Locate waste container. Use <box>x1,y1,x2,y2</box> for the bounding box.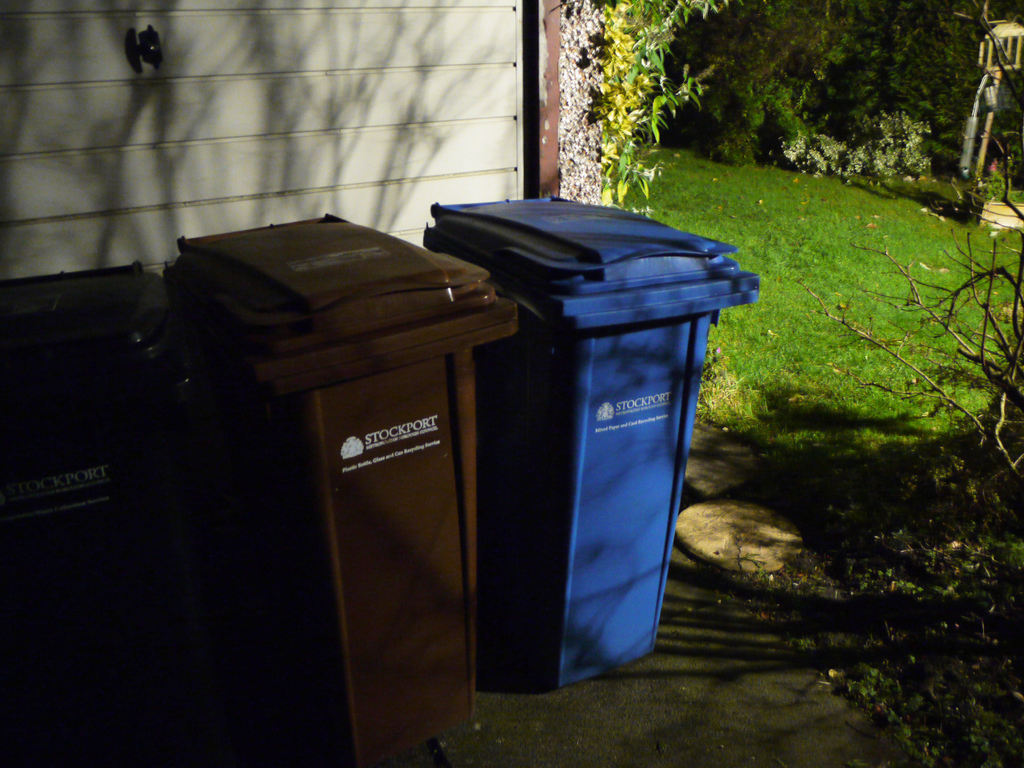
<box>422,191,760,685</box>.
